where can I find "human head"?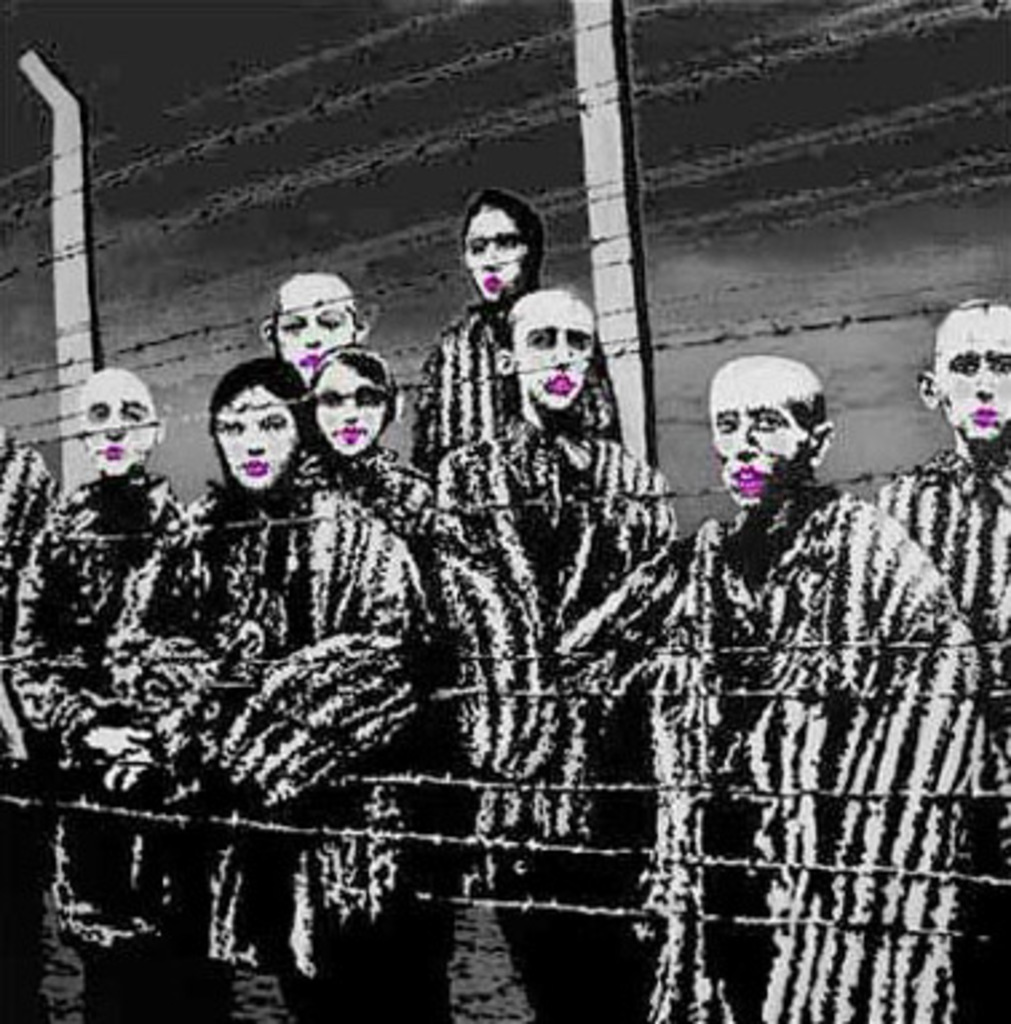
You can find it at locate(259, 273, 366, 388).
